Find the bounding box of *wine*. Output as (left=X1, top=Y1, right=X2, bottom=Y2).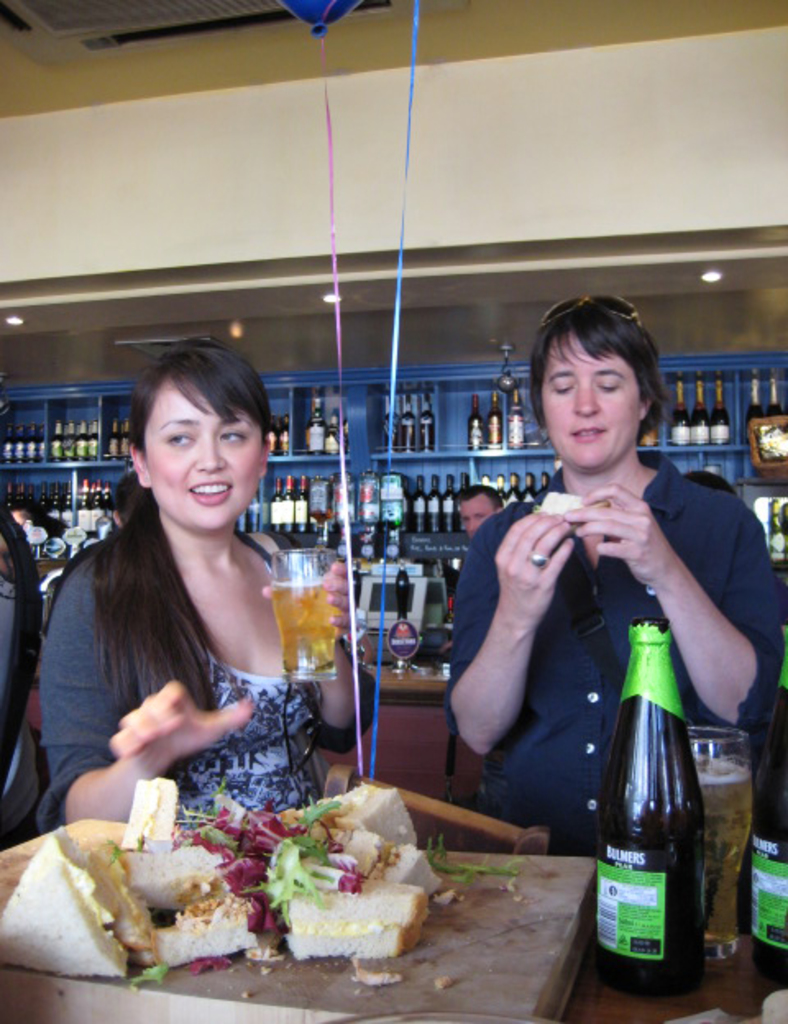
(left=594, top=612, right=717, bottom=970).
